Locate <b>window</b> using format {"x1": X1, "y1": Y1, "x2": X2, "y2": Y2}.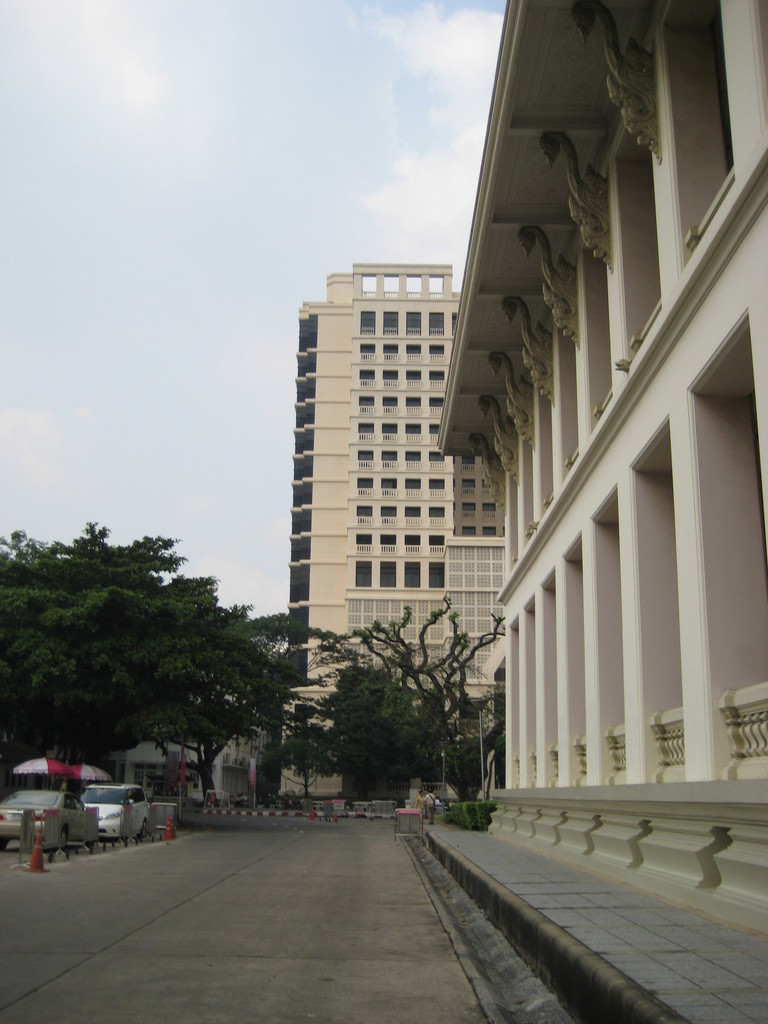
{"x1": 424, "y1": 561, "x2": 445, "y2": 588}.
